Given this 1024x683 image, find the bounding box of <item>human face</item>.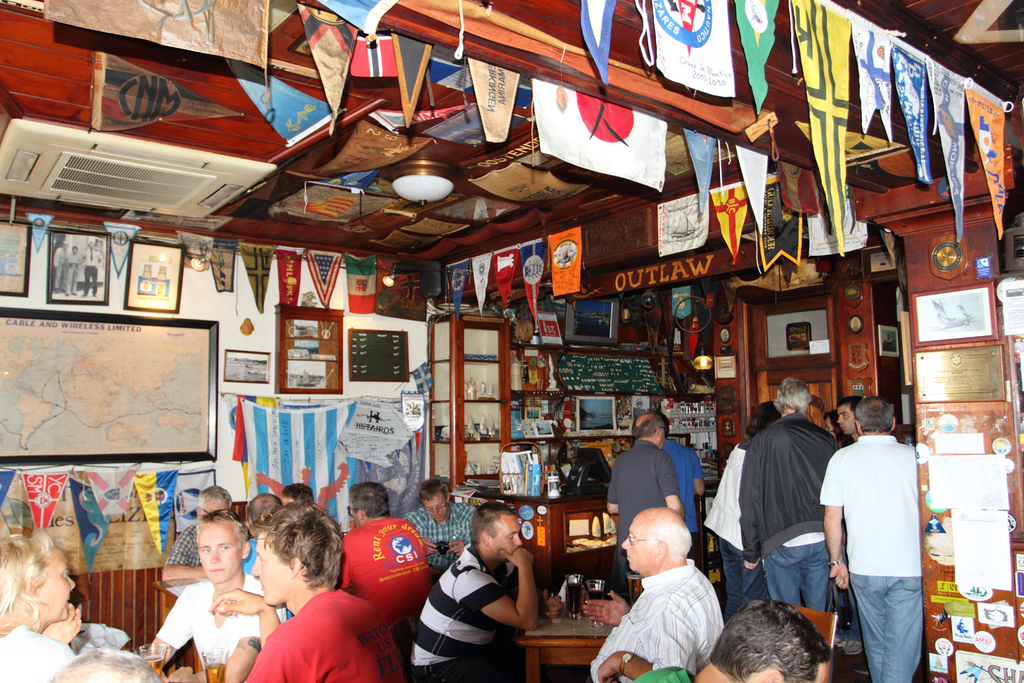
[x1=197, y1=525, x2=239, y2=583].
